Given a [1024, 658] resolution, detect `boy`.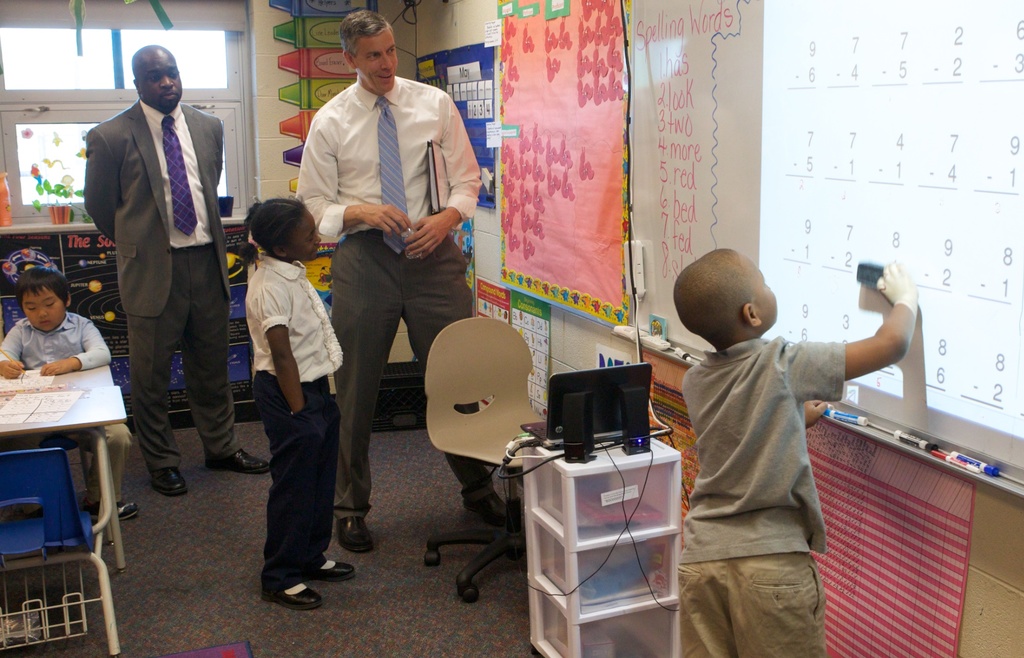
bbox=[0, 267, 135, 523].
